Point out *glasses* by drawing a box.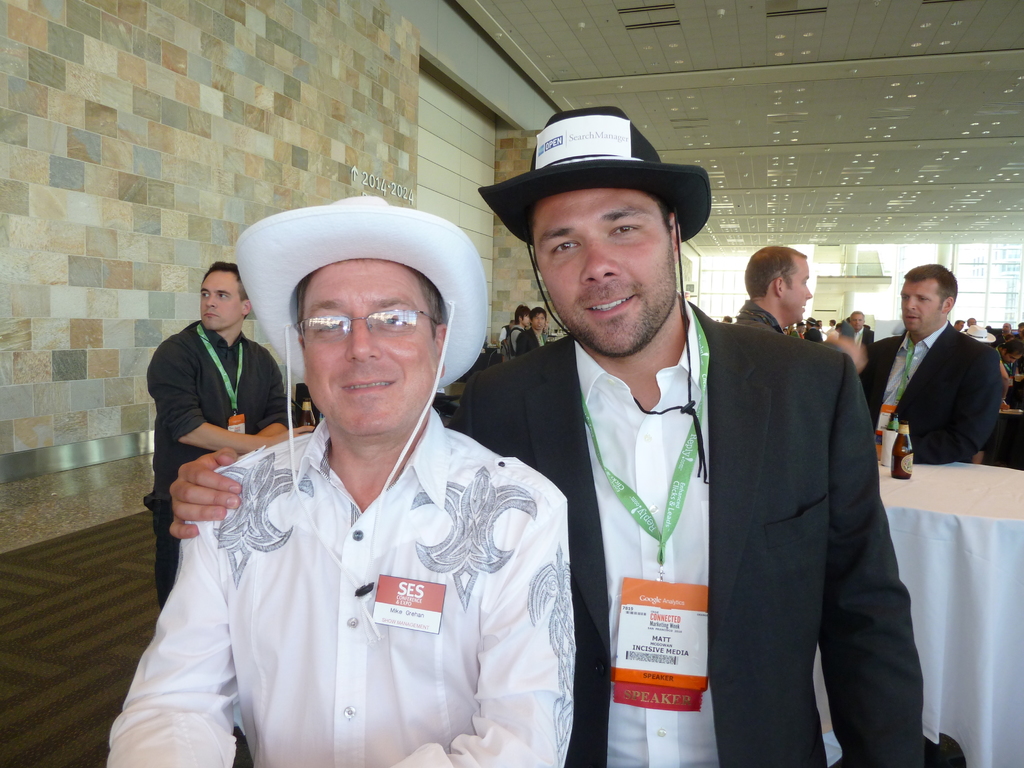
pyautogui.locateOnScreen(292, 310, 440, 358).
